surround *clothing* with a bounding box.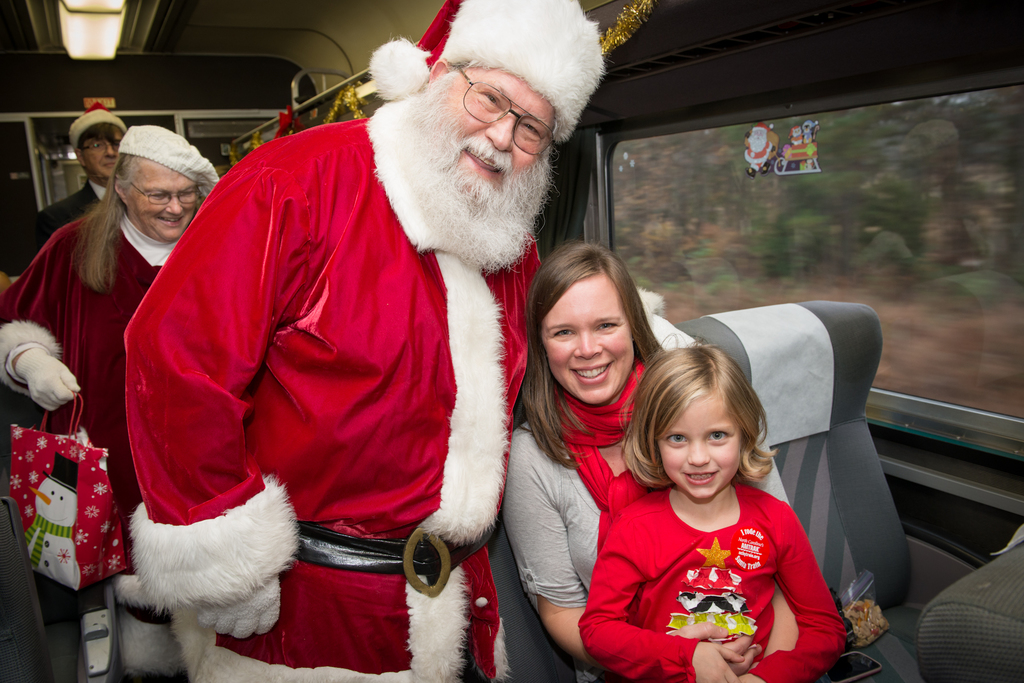
bbox=(81, 63, 575, 671).
